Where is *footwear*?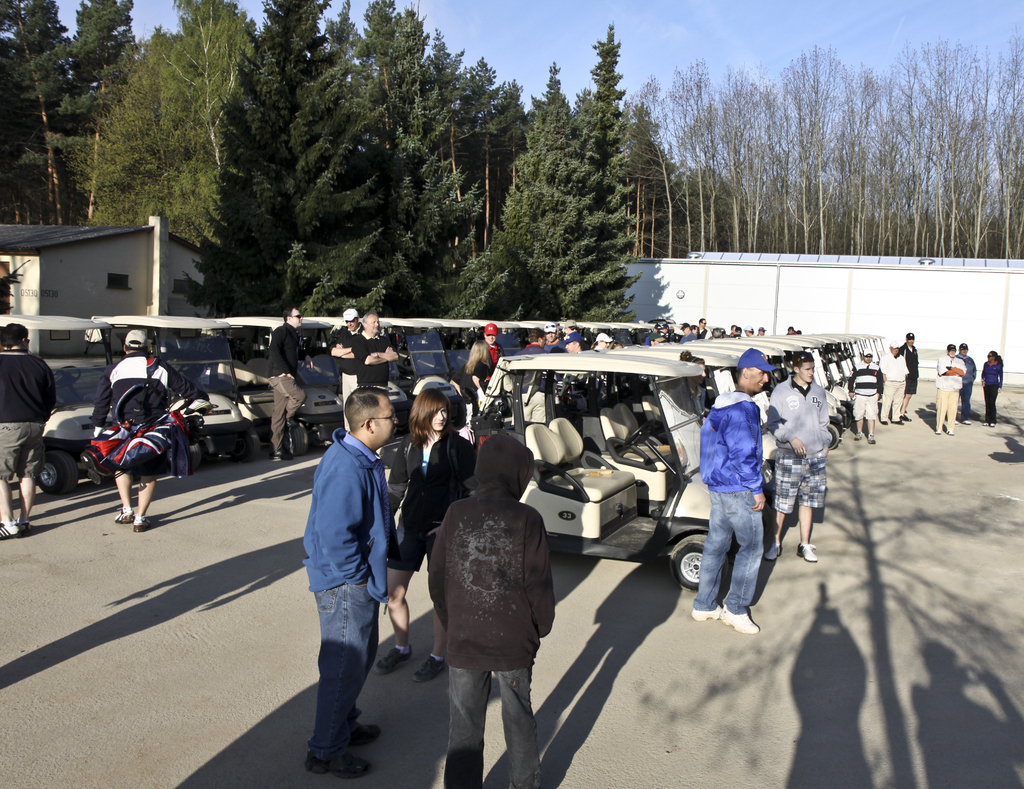
(x1=900, y1=412, x2=913, y2=420).
